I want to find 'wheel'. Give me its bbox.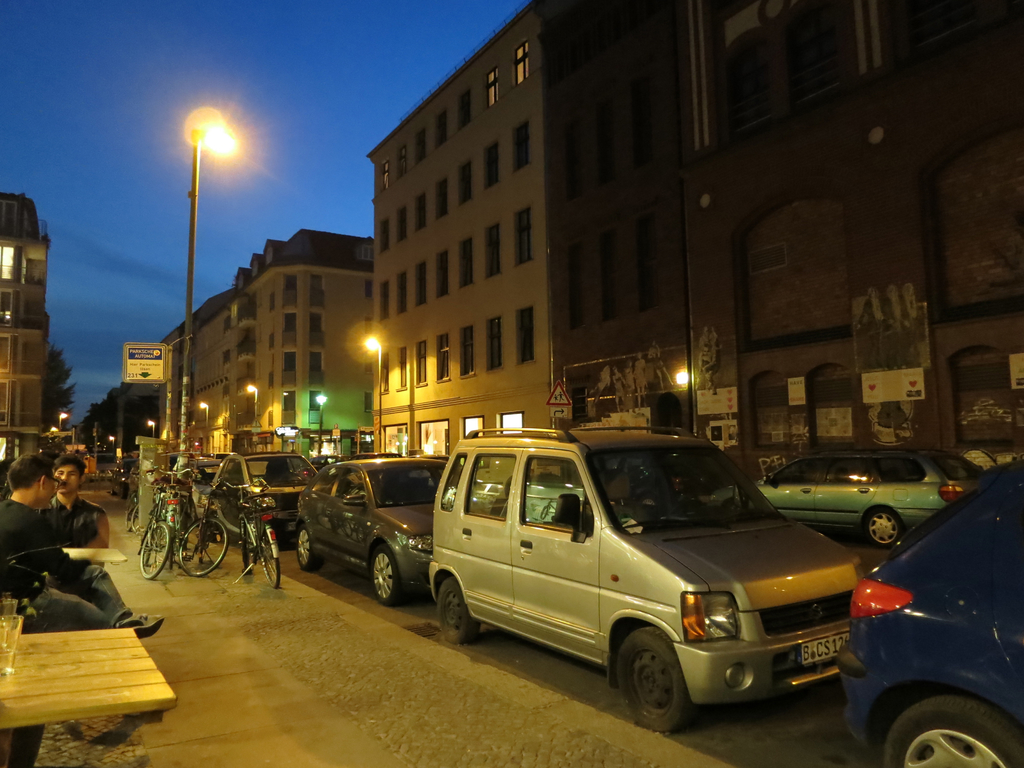
{"x1": 877, "y1": 693, "x2": 1023, "y2": 767}.
